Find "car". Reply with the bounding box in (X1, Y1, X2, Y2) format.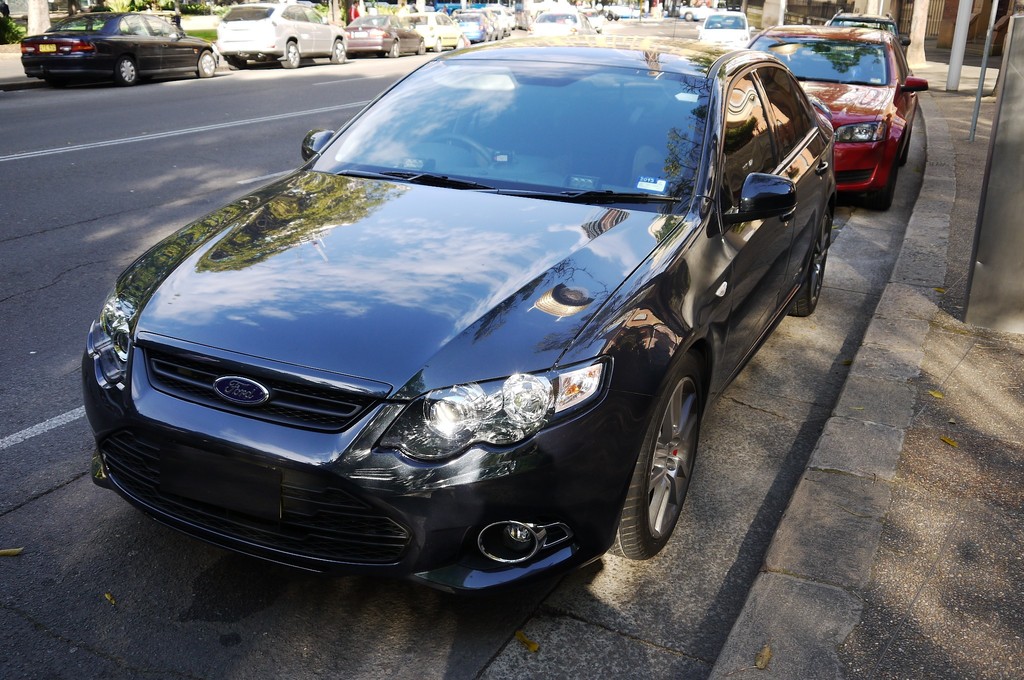
(700, 8, 753, 47).
